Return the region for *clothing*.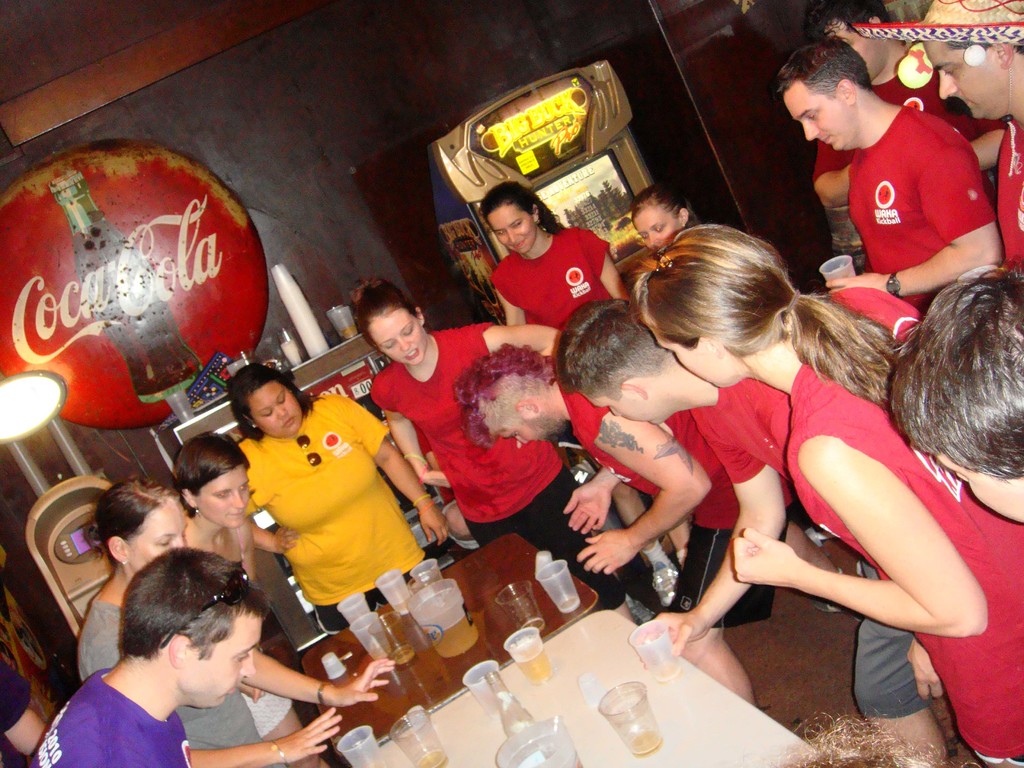
<box>988,109,1023,273</box>.
